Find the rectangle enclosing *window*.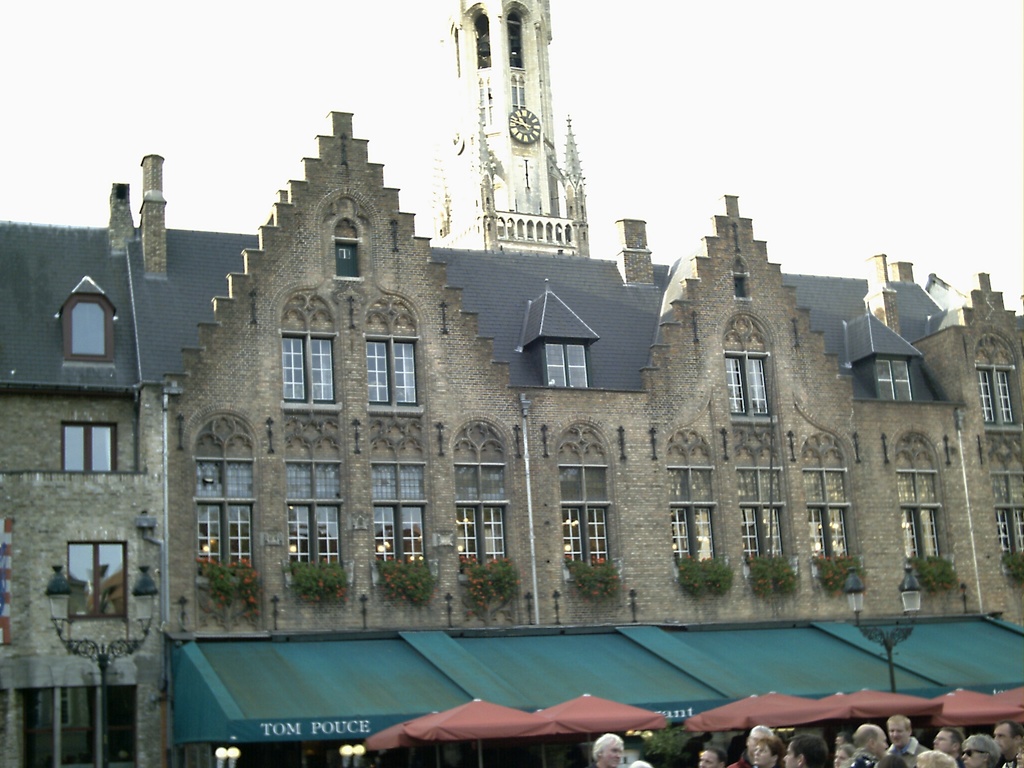
{"x1": 282, "y1": 408, "x2": 340, "y2": 598}.
